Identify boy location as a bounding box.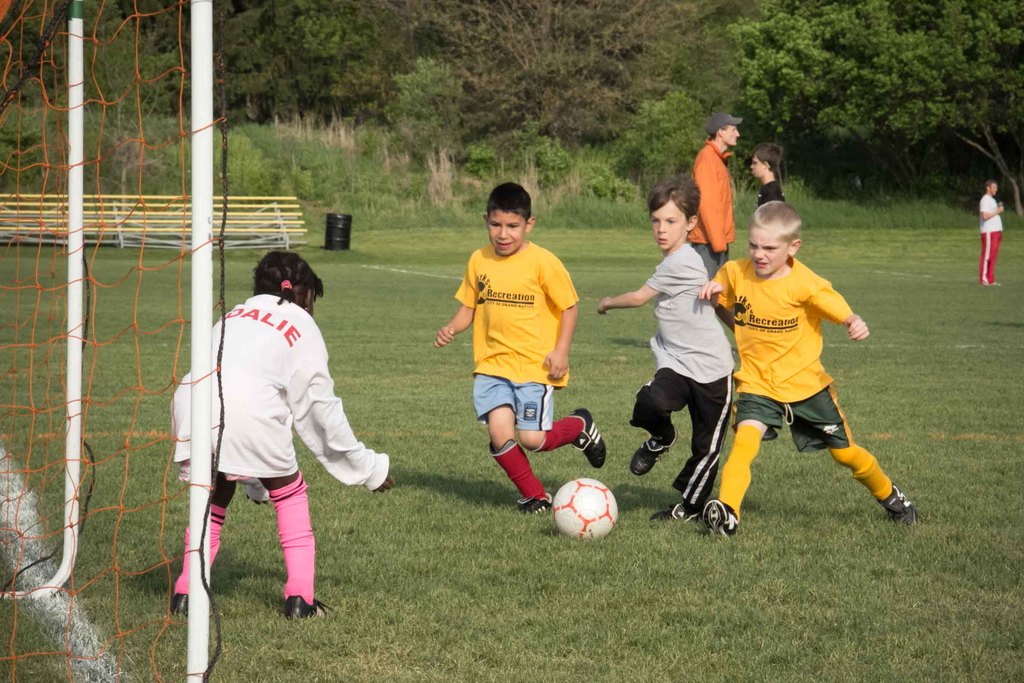
l=749, t=142, r=786, b=202.
